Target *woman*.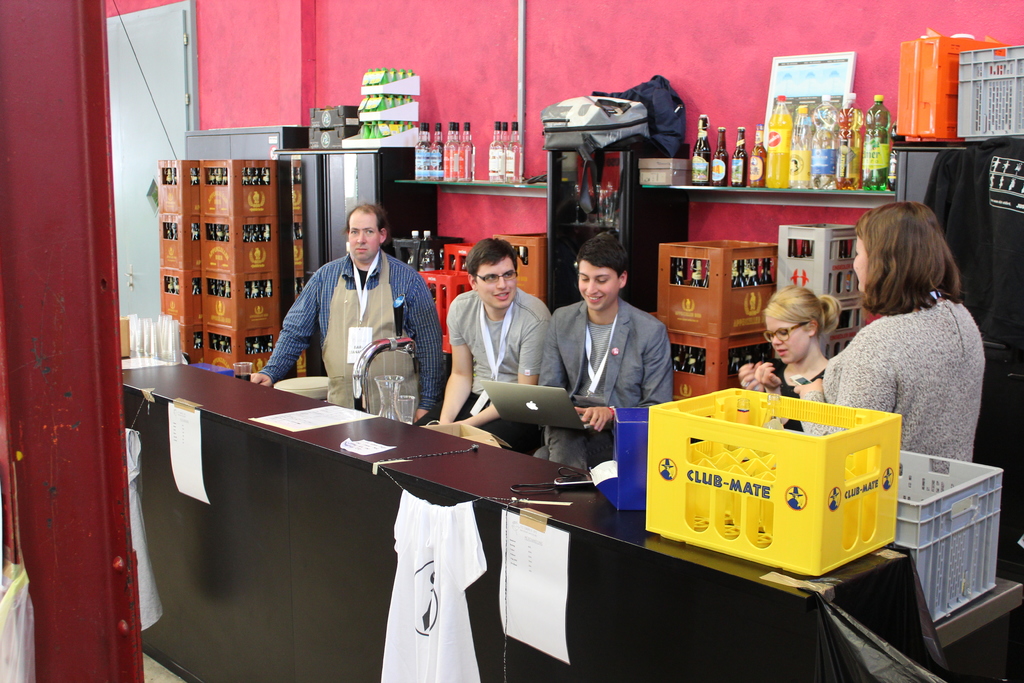
Target region: 740 281 847 432.
